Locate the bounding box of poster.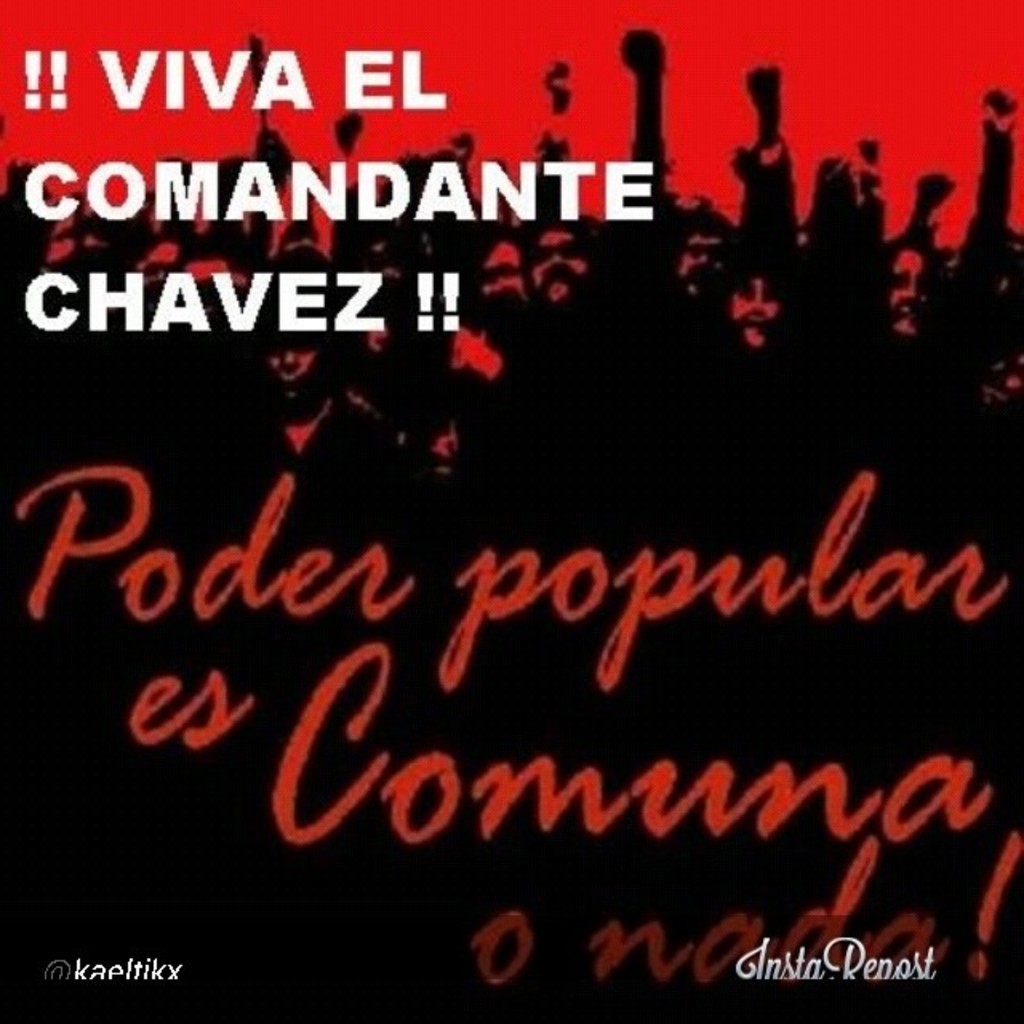
Bounding box: box(5, 6, 1022, 1022).
